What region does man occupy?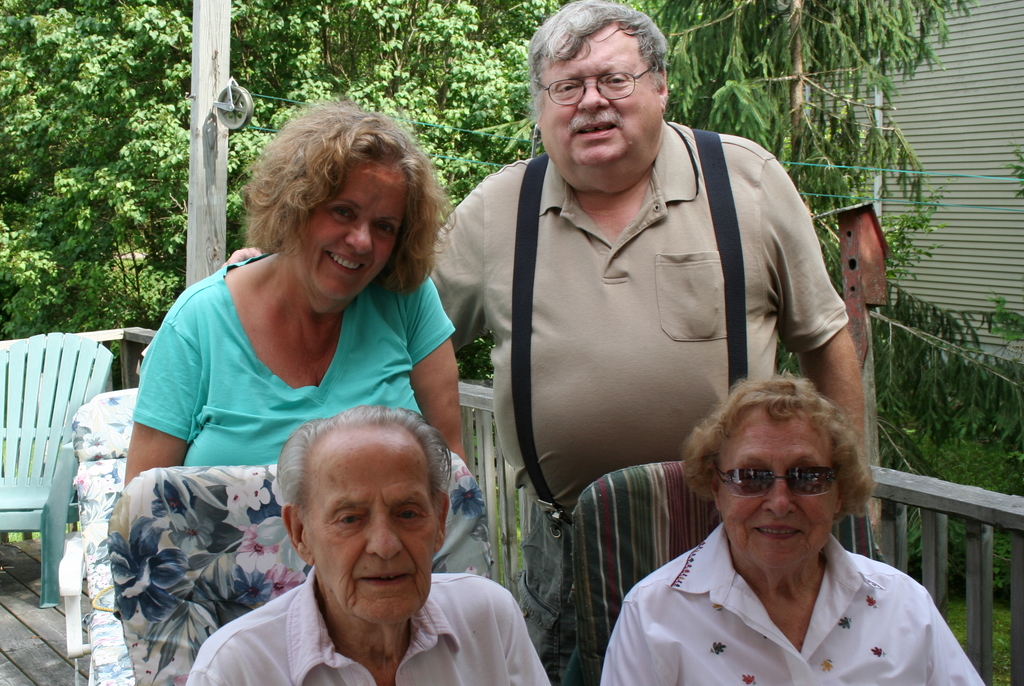
x1=397, y1=4, x2=870, y2=683.
